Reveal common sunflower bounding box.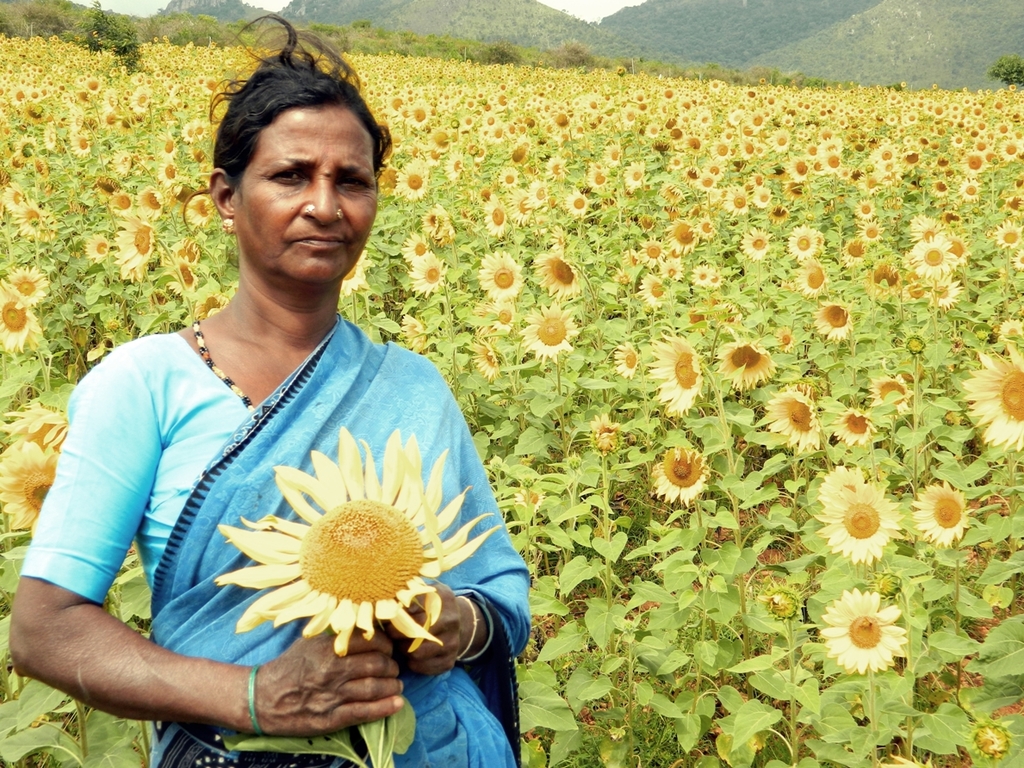
Revealed: 787:229:819:251.
